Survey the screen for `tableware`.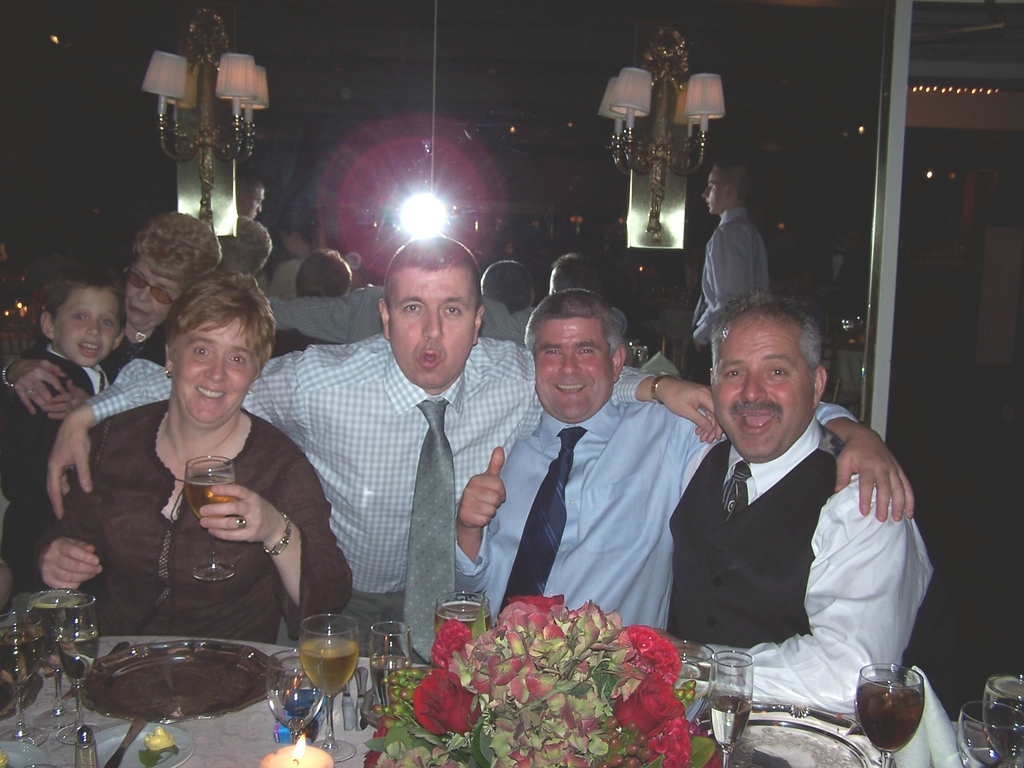
Survey found: bbox=(857, 662, 927, 767).
